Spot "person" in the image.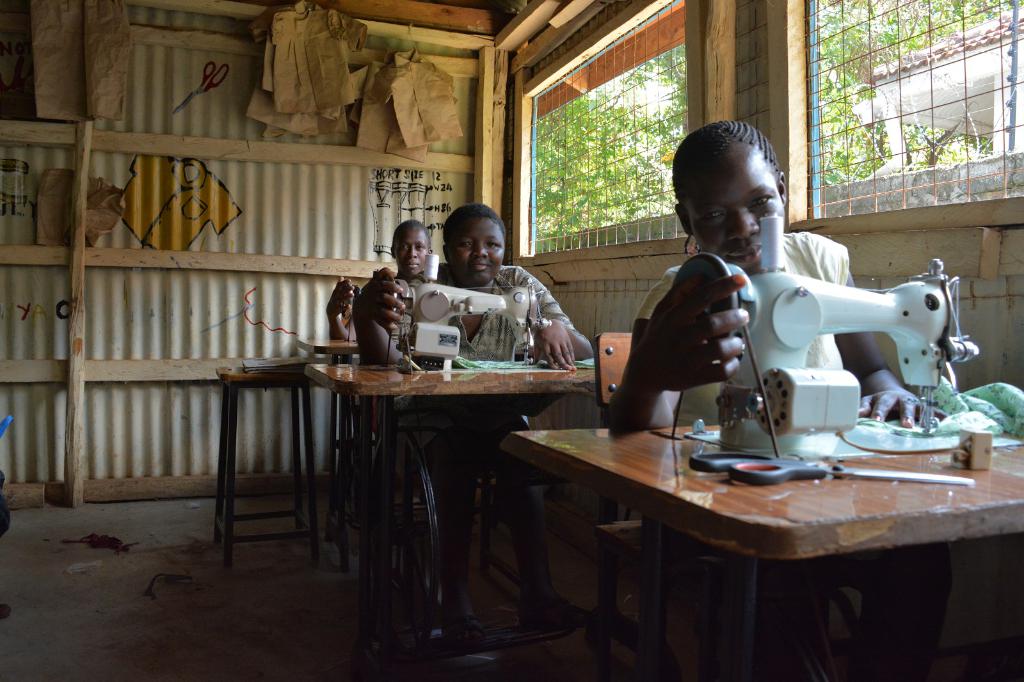
"person" found at [606, 116, 946, 658].
